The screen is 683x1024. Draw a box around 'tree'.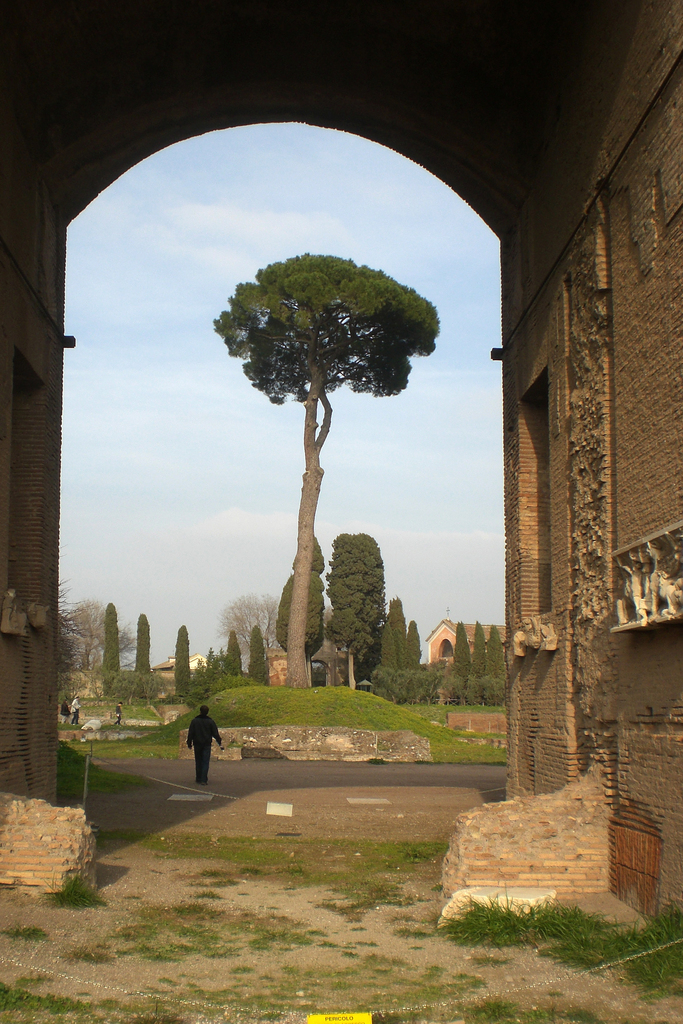
crop(384, 595, 407, 668).
